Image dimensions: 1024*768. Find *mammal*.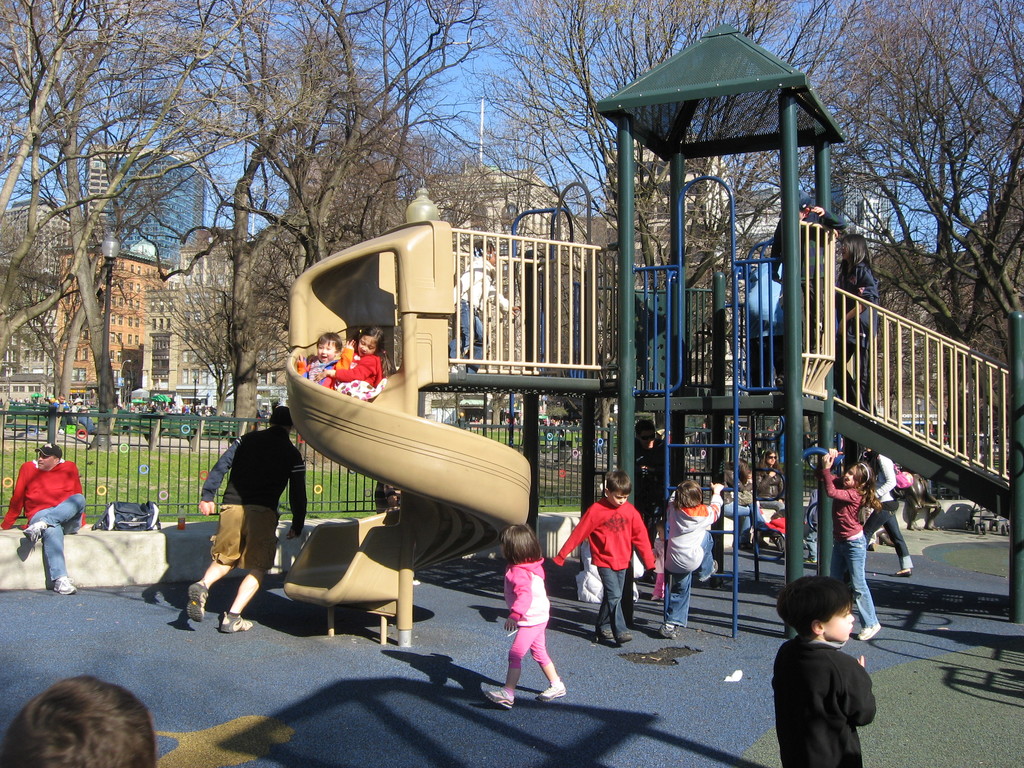
detection(446, 237, 525, 364).
